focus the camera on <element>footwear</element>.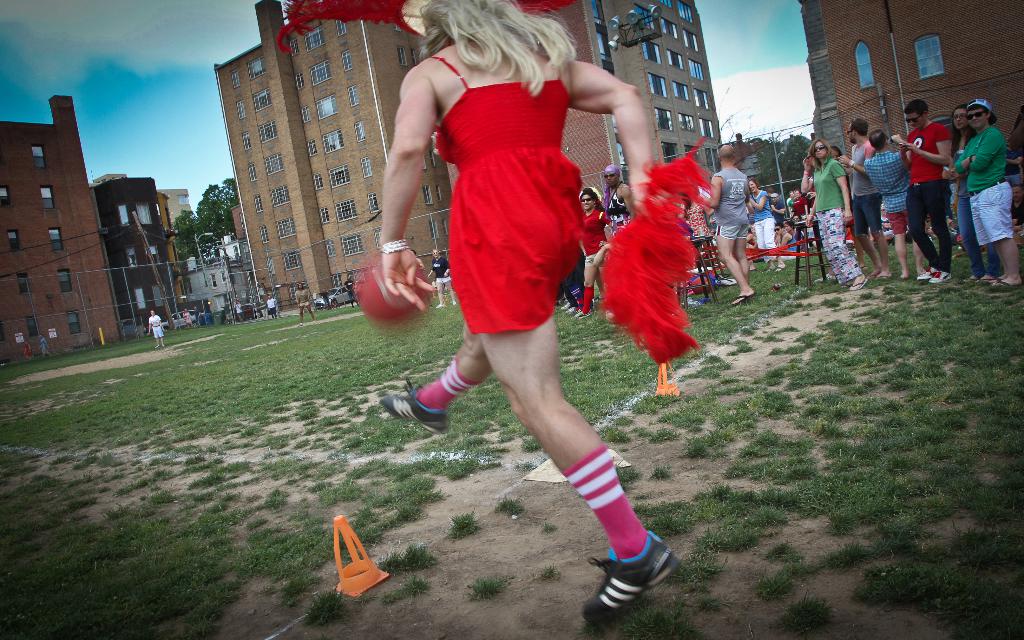
Focus region: <region>730, 290, 751, 303</region>.
